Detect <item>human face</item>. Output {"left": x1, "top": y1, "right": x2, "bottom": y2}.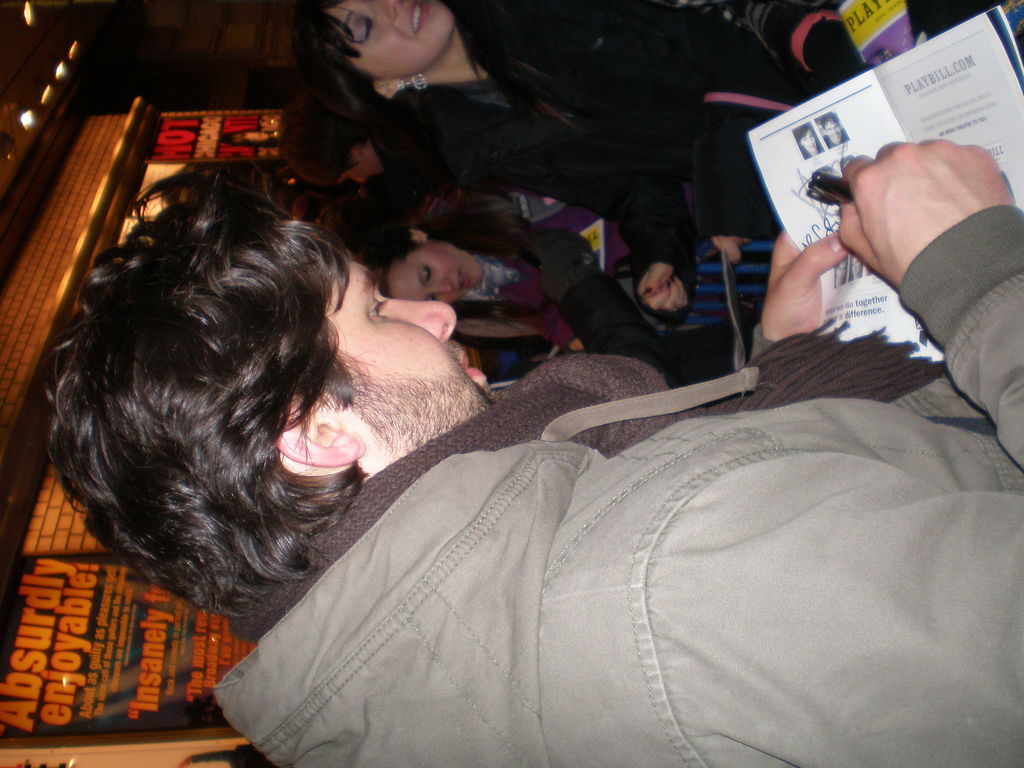
{"left": 826, "top": 118, "right": 842, "bottom": 143}.
